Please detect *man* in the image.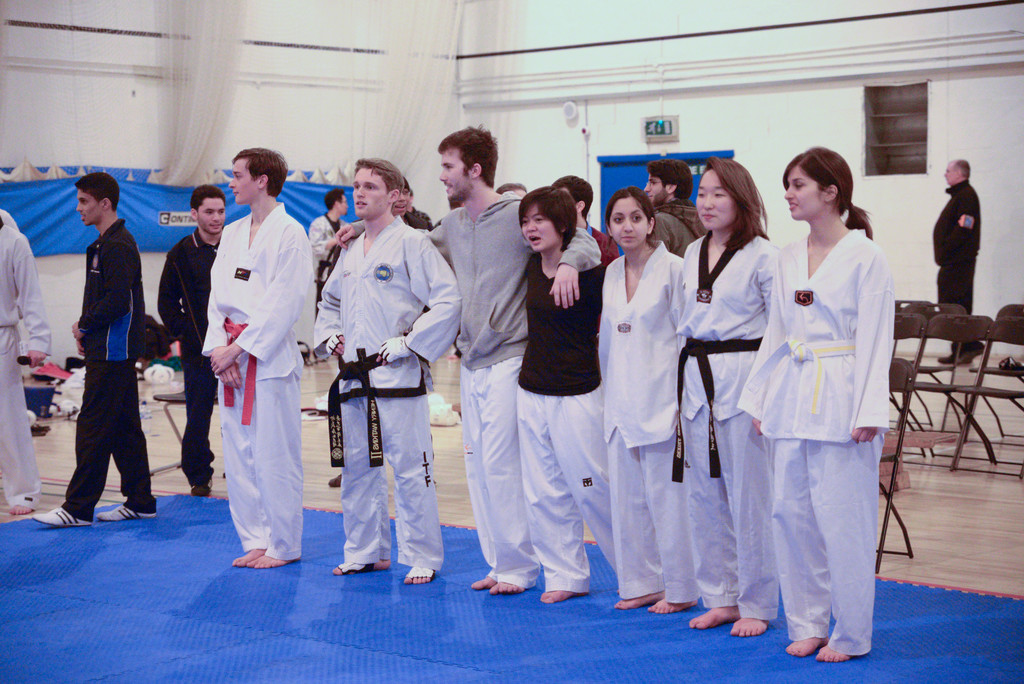
pyautogui.locateOnScreen(160, 186, 224, 496).
